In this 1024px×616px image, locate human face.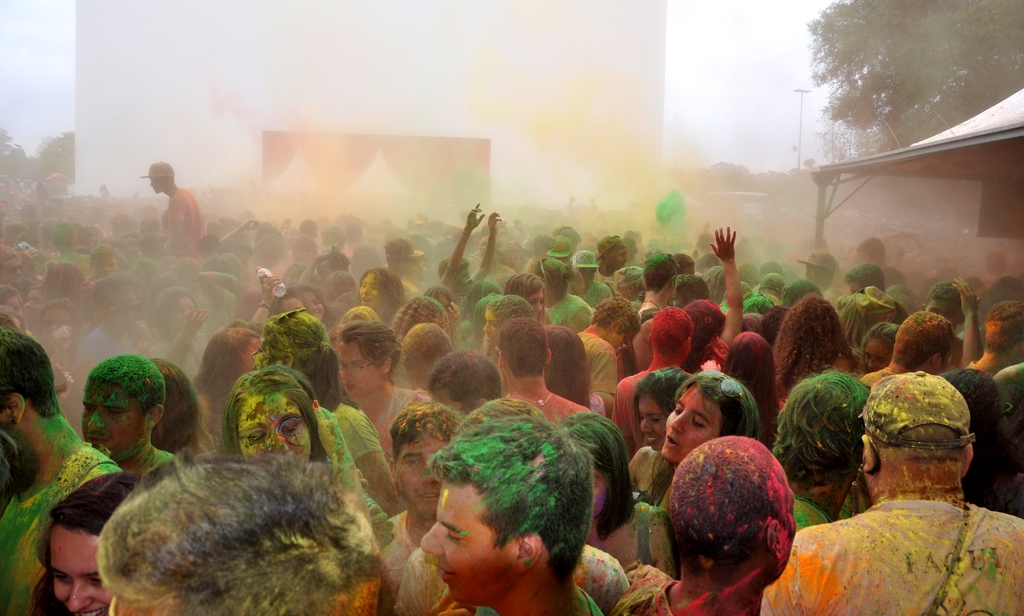
Bounding box: 419 485 513 602.
